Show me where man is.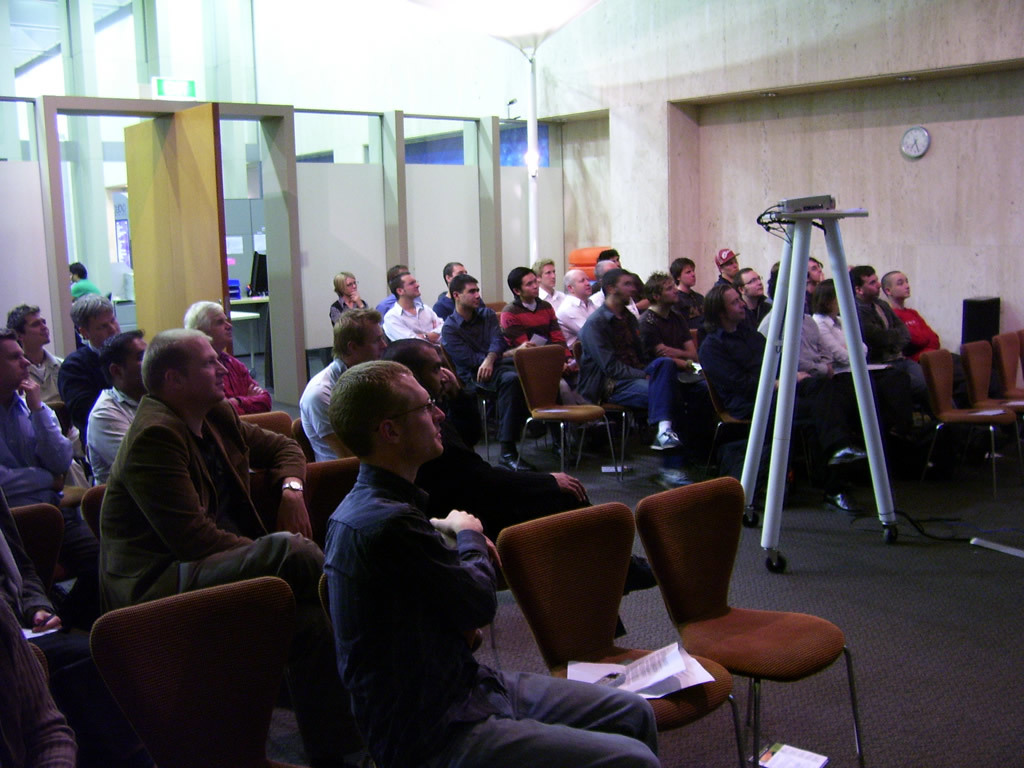
man is at <bbox>708, 246, 746, 331</bbox>.
